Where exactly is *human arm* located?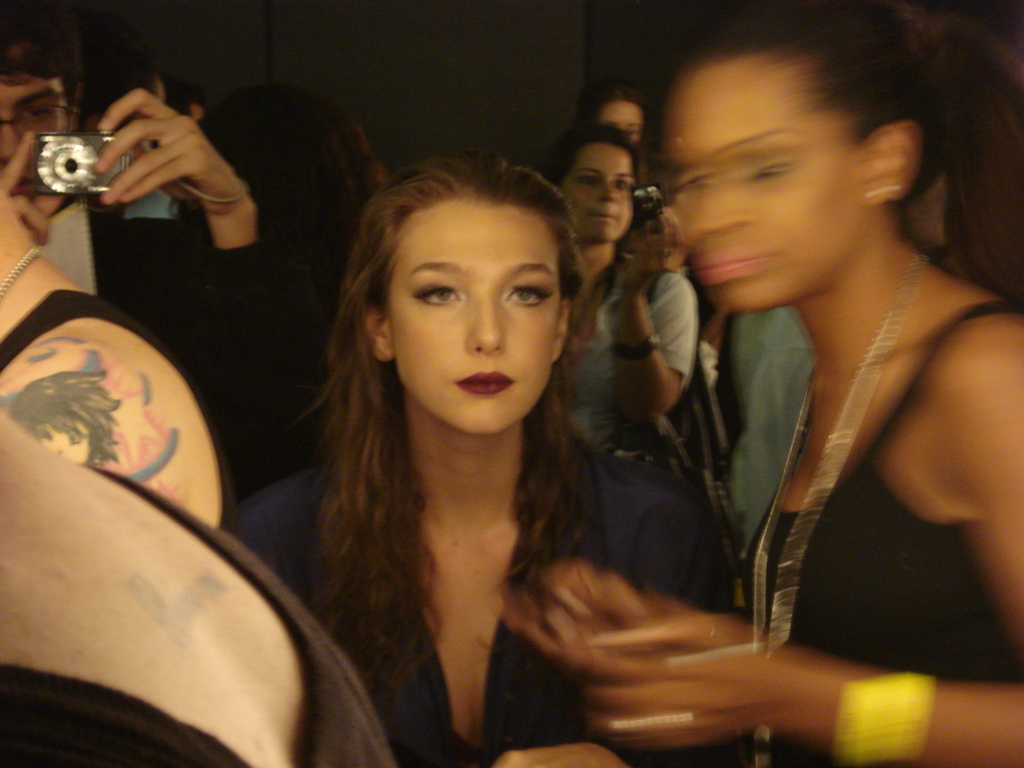
Its bounding box is rect(0, 129, 47, 247).
